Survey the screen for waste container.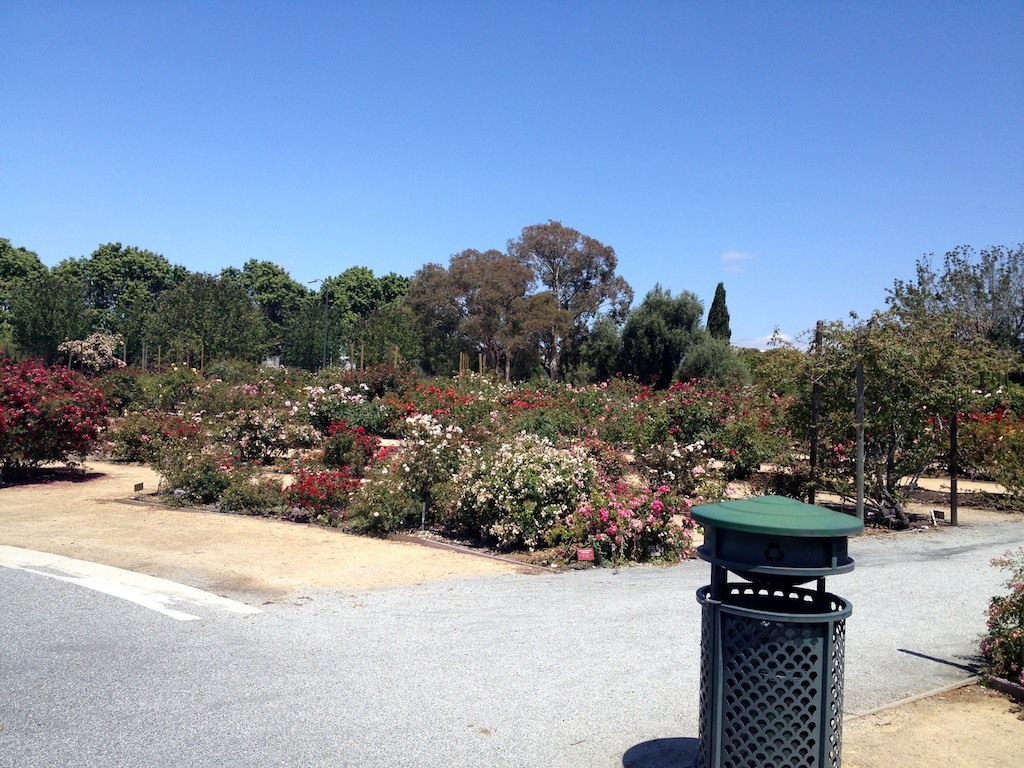
Survey found: locate(717, 521, 863, 745).
